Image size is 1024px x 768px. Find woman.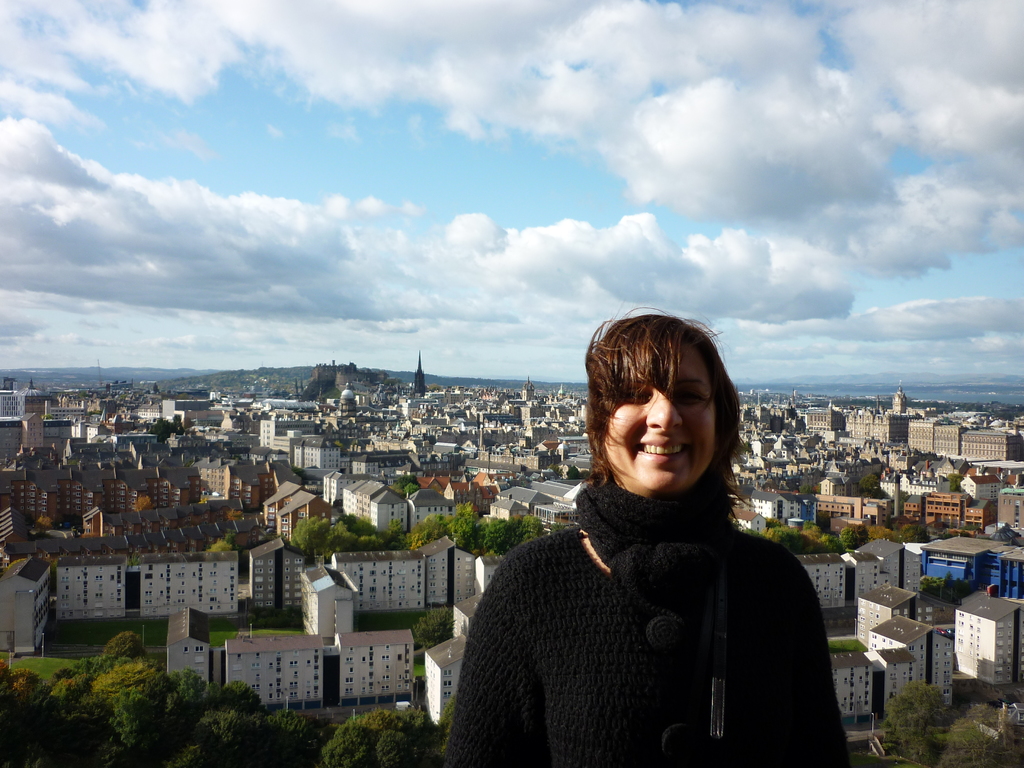
Rect(472, 313, 858, 767).
